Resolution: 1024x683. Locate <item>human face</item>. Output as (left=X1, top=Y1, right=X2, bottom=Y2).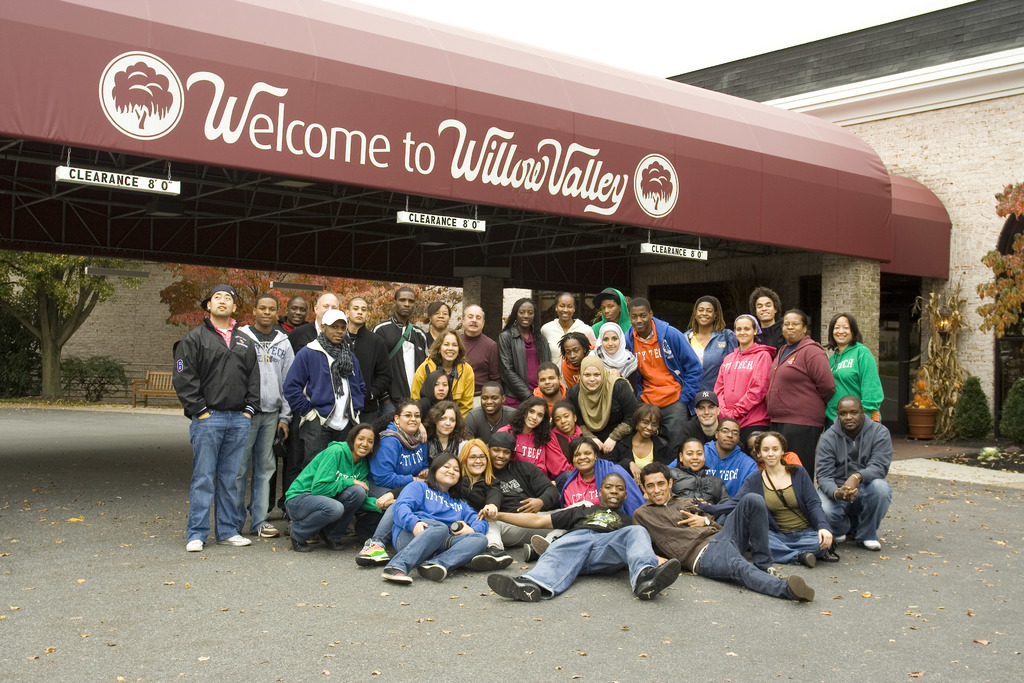
(left=330, top=318, right=348, bottom=344).
